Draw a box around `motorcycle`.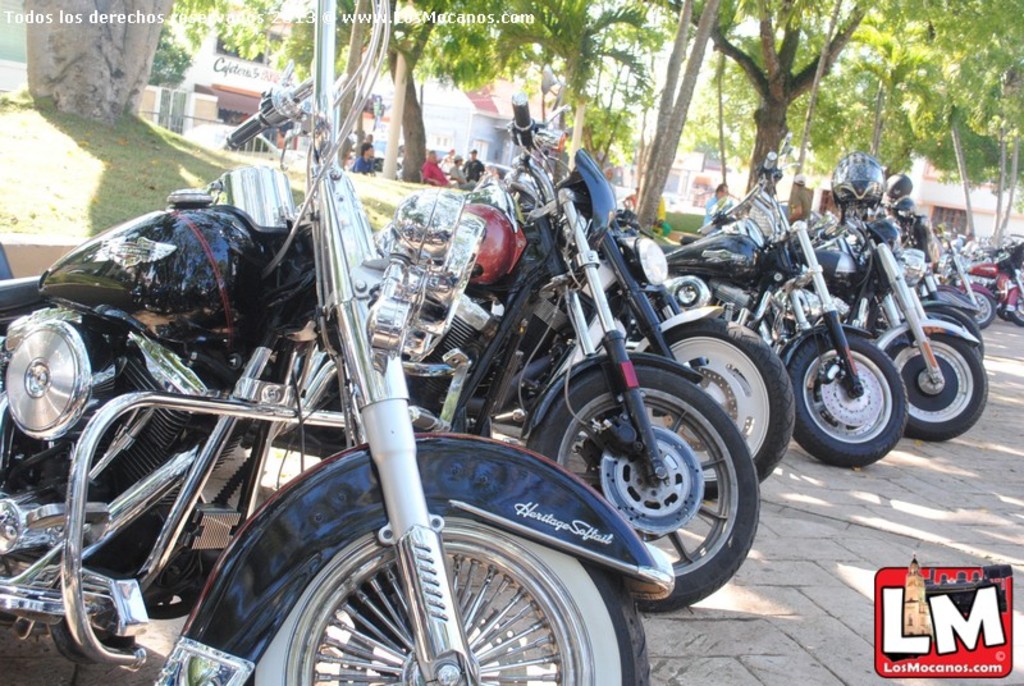
[left=895, top=250, right=987, bottom=358].
